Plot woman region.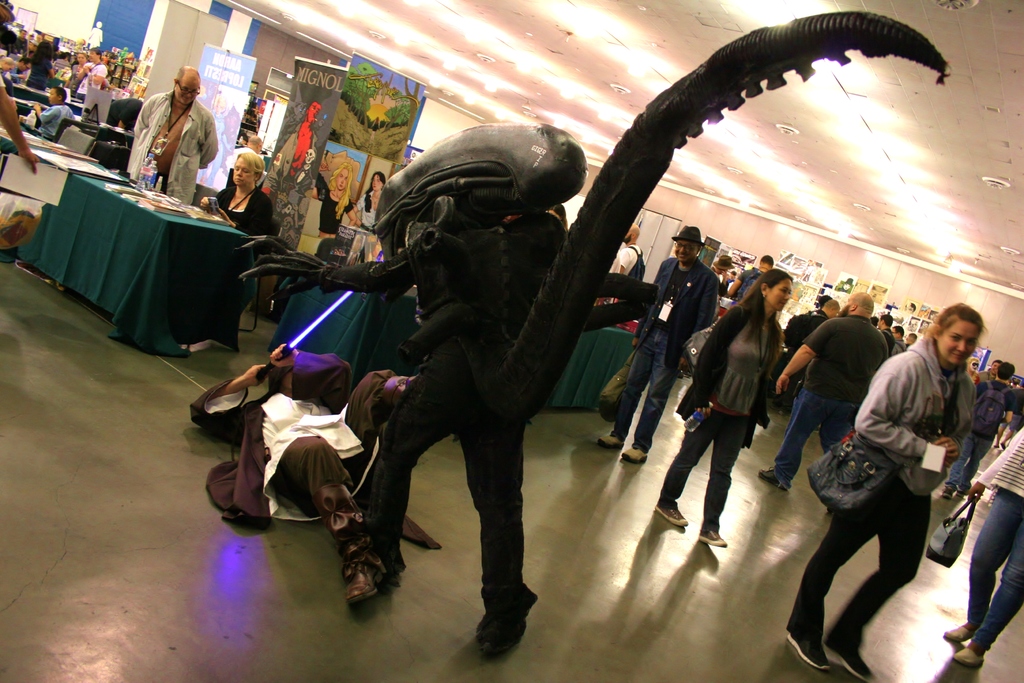
Plotted at [left=62, top=52, right=91, bottom=98].
